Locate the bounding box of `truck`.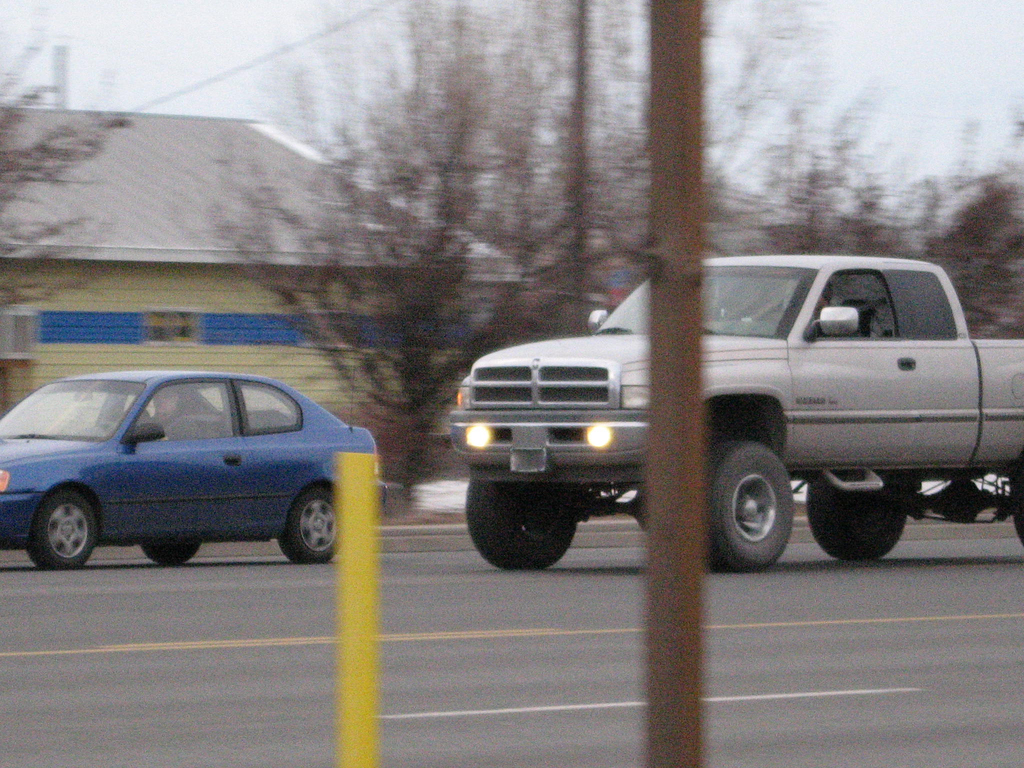
Bounding box: Rect(422, 257, 1023, 572).
